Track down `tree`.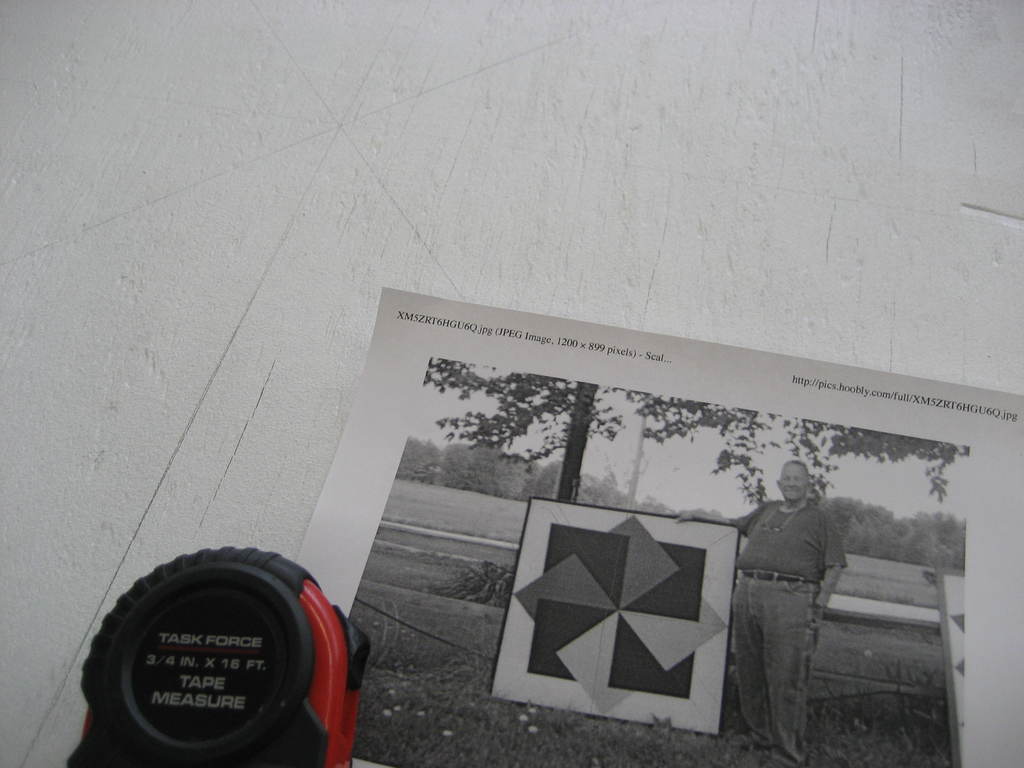
Tracked to 424:372:751:504.
